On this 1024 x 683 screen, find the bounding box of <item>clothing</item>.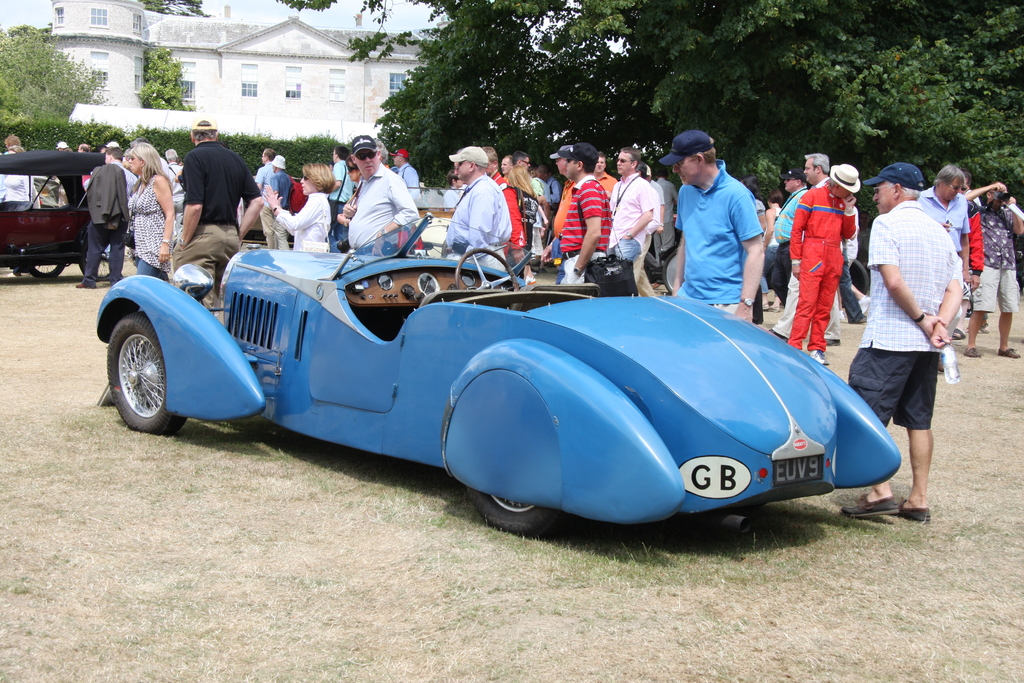
Bounding box: l=913, t=181, r=971, b=336.
